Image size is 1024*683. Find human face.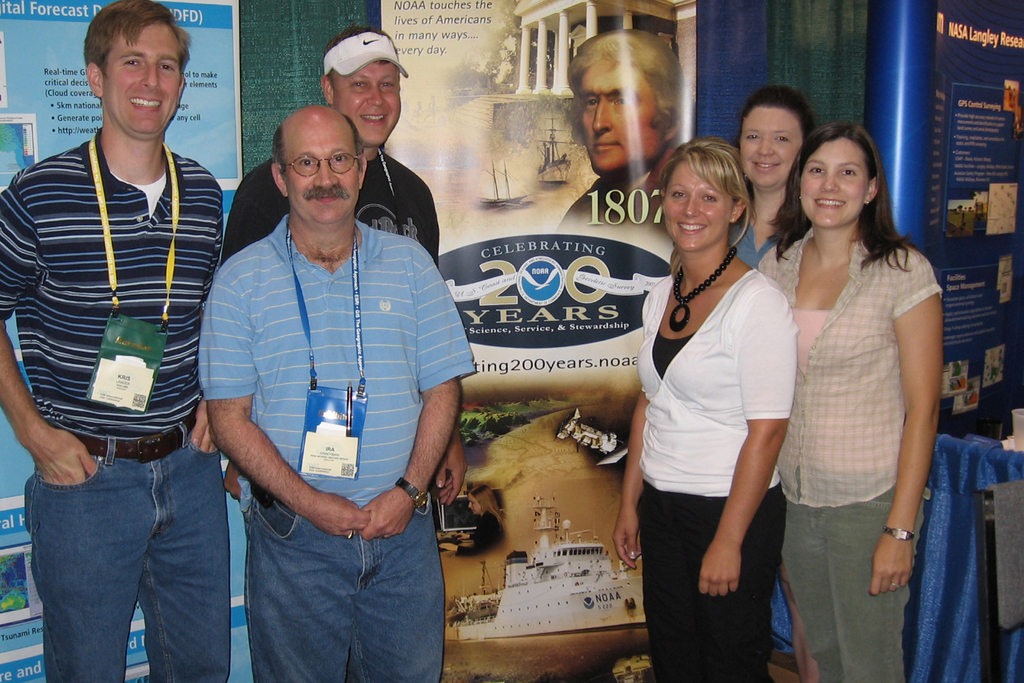
bbox=[663, 162, 733, 251].
